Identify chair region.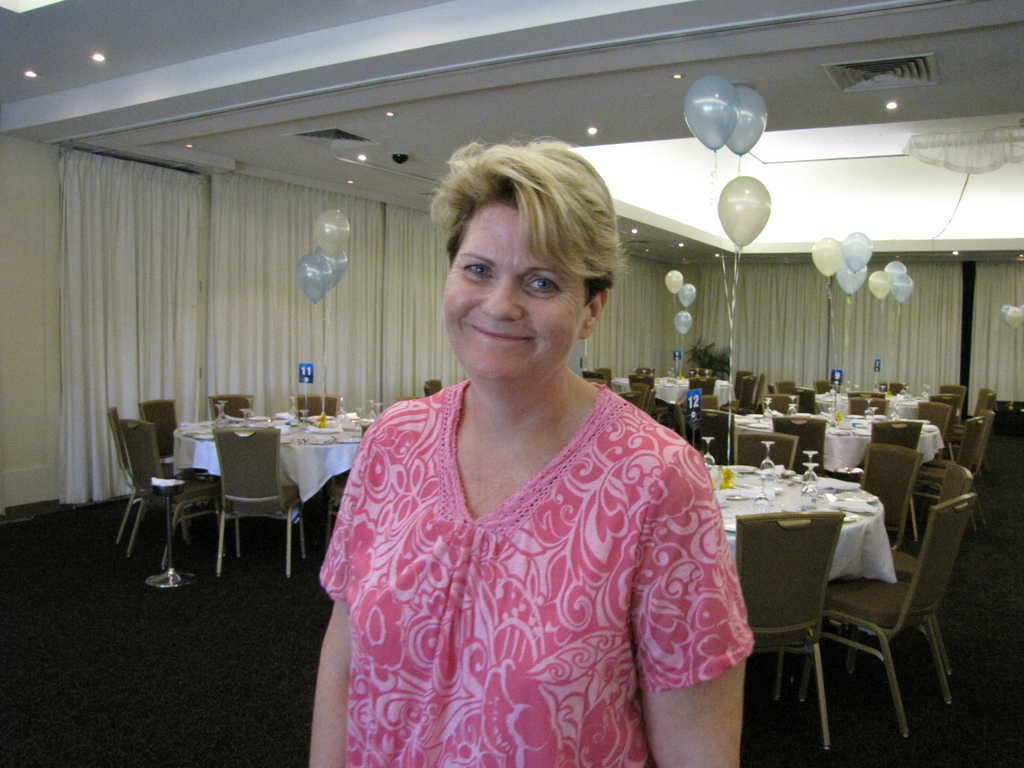
Region: detection(634, 365, 656, 374).
